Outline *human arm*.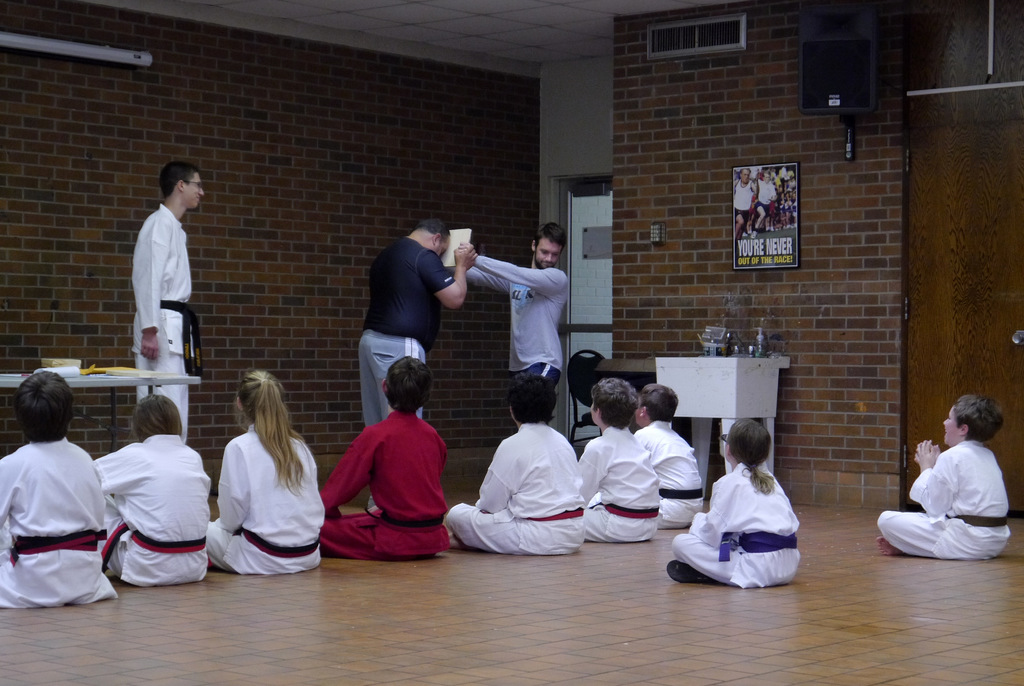
Outline: {"left": 476, "top": 437, "right": 525, "bottom": 510}.
